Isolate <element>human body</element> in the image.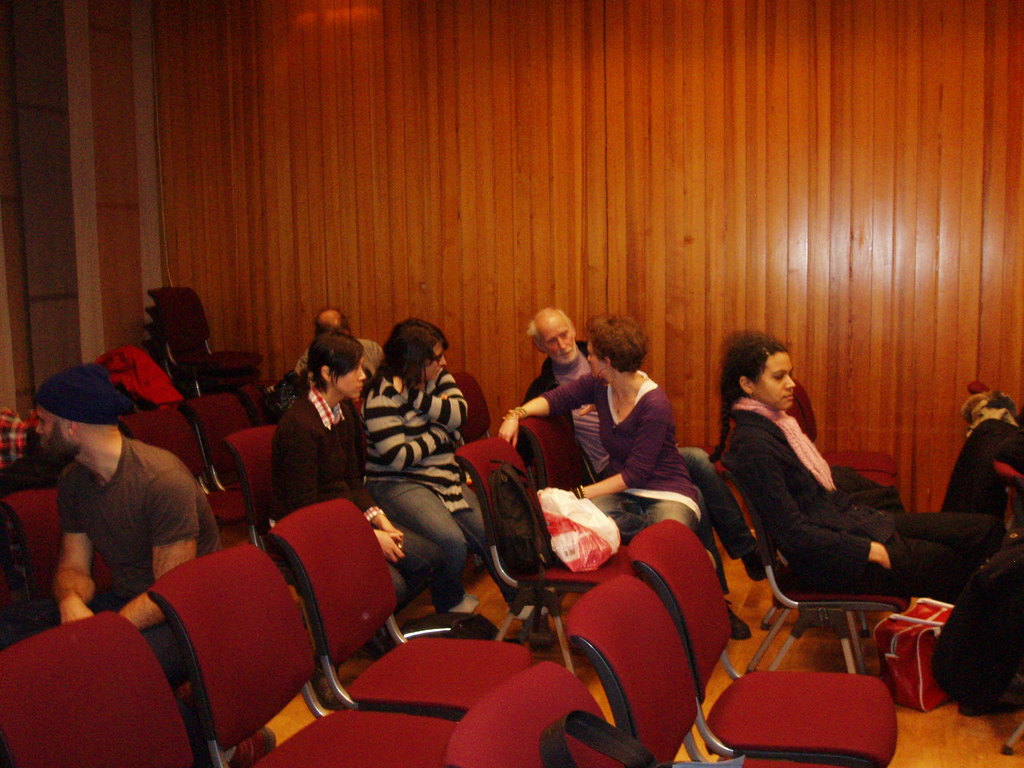
Isolated region: l=365, t=372, r=513, b=610.
